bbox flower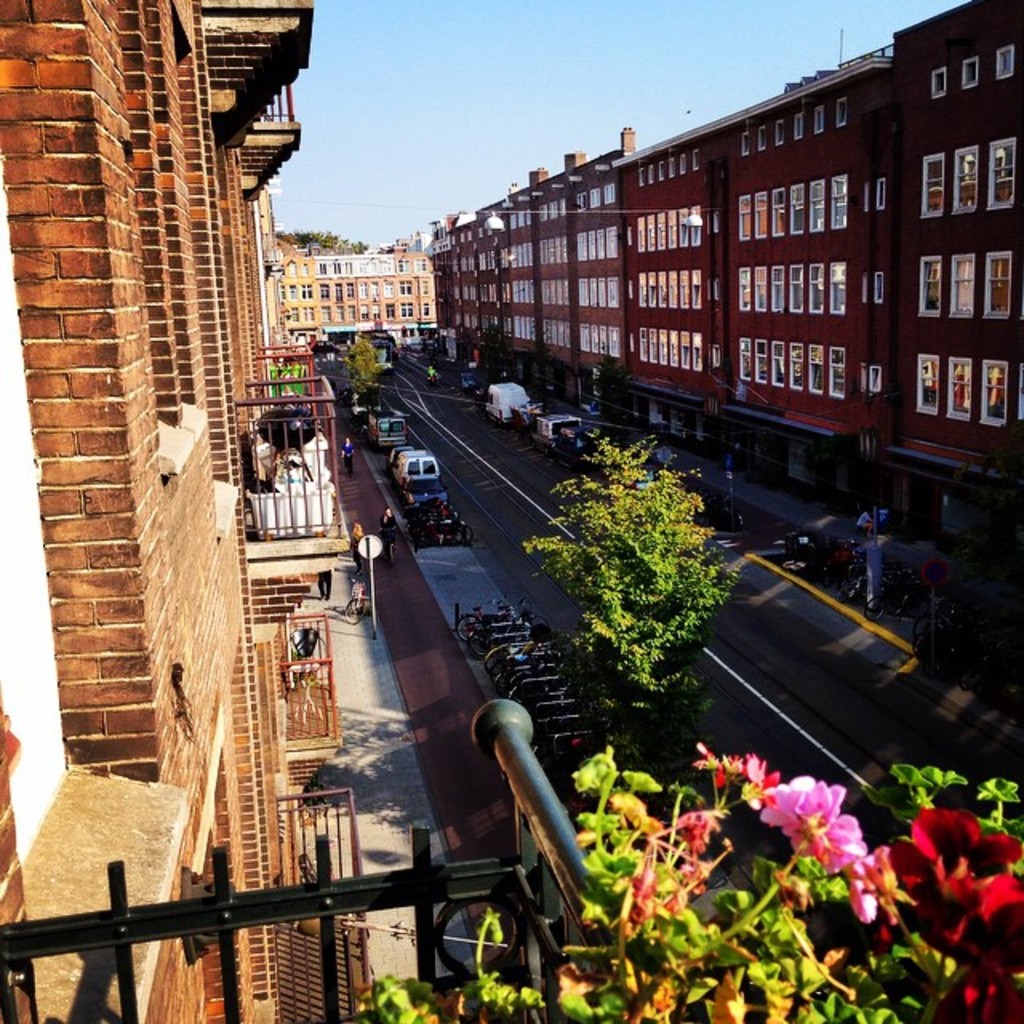
(690, 741, 789, 821)
